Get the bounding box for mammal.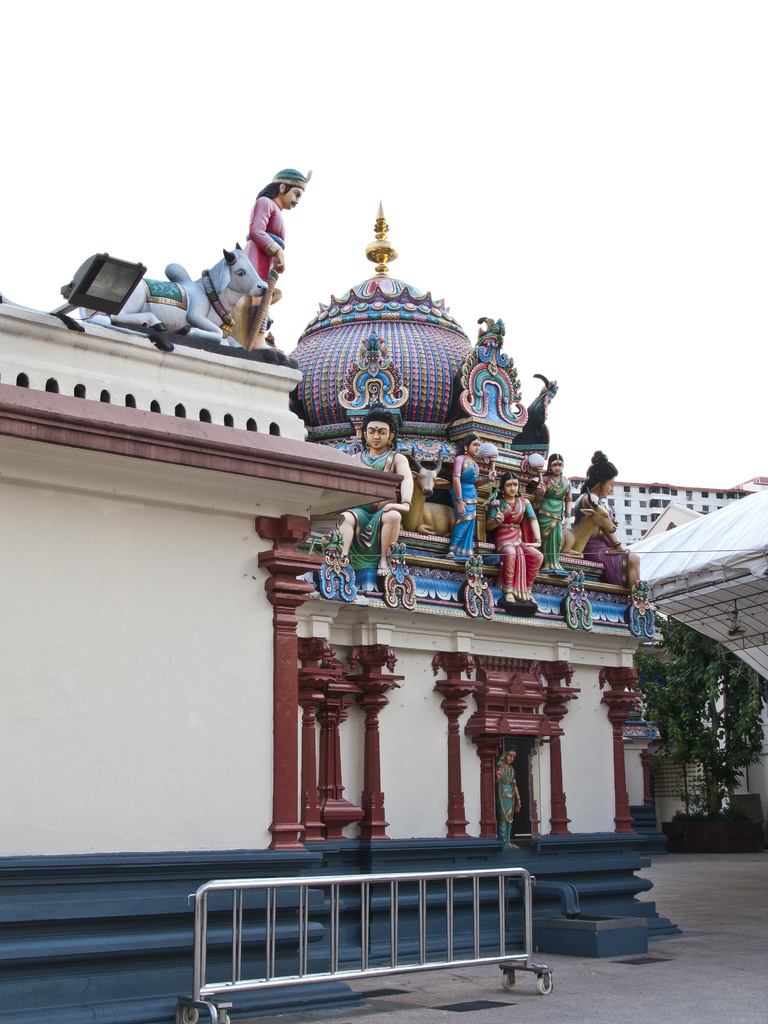
BBox(562, 488, 616, 553).
